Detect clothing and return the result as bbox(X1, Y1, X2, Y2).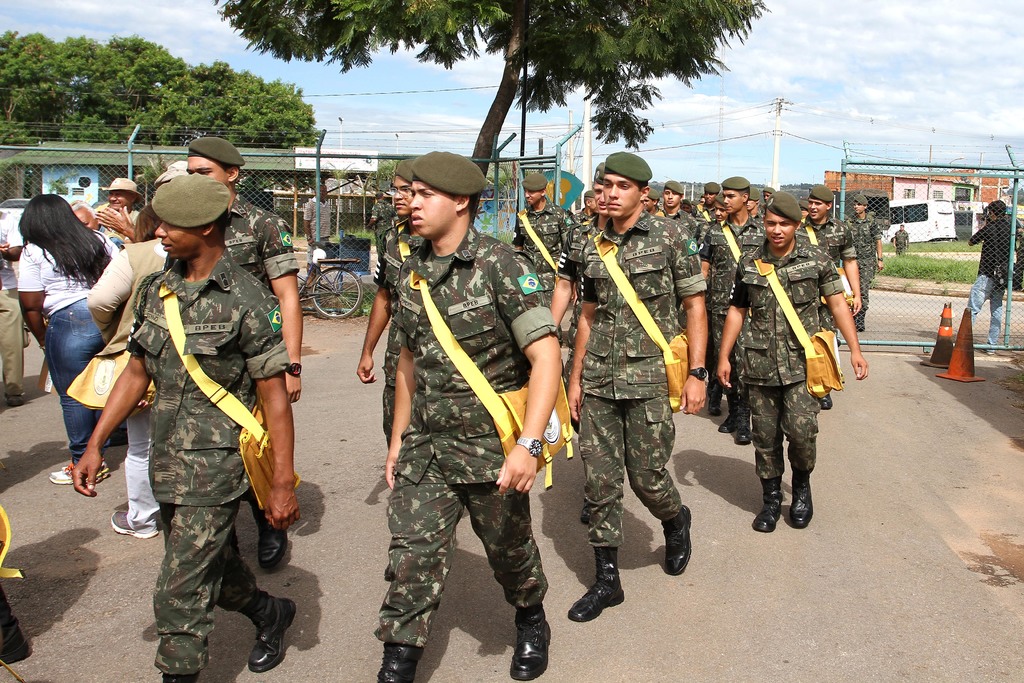
bbox(129, 247, 294, 675).
